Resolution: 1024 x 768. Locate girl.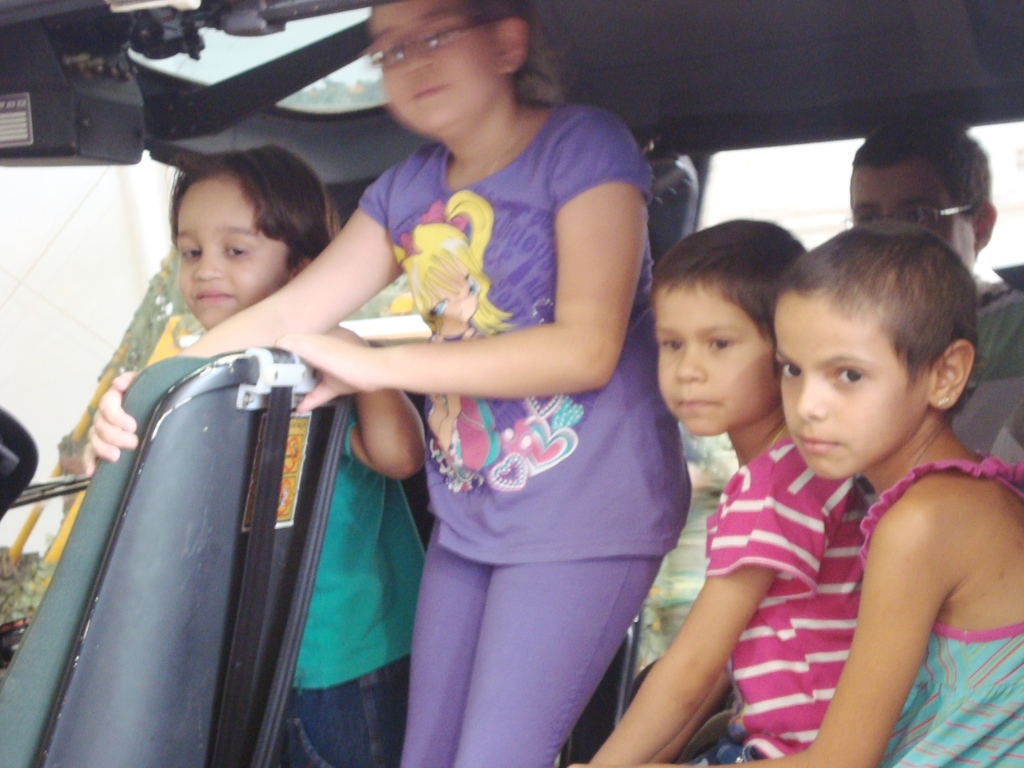
{"left": 177, "top": 145, "right": 424, "bottom": 758}.
